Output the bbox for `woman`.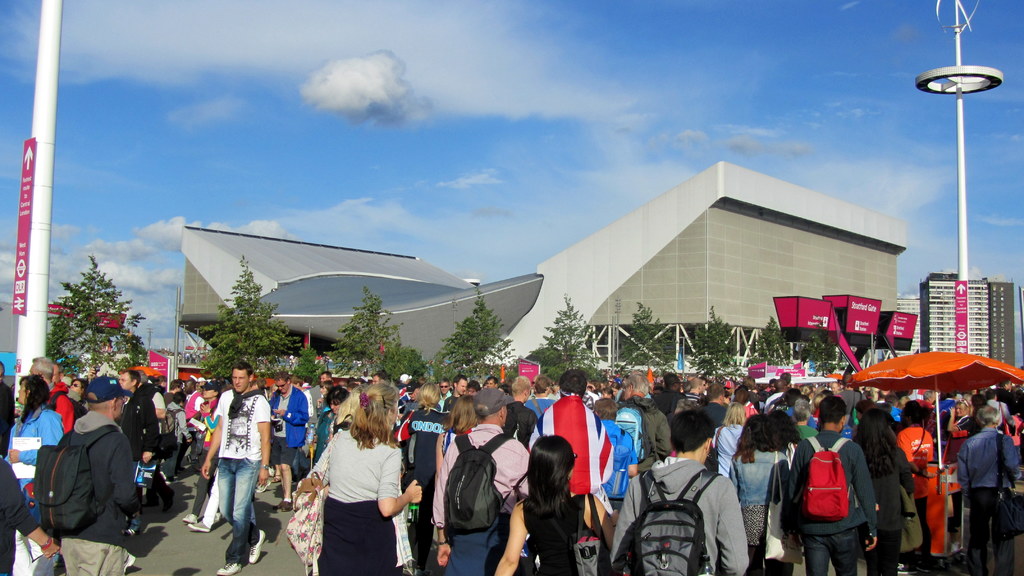
left=496, top=433, right=621, bottom=575.
